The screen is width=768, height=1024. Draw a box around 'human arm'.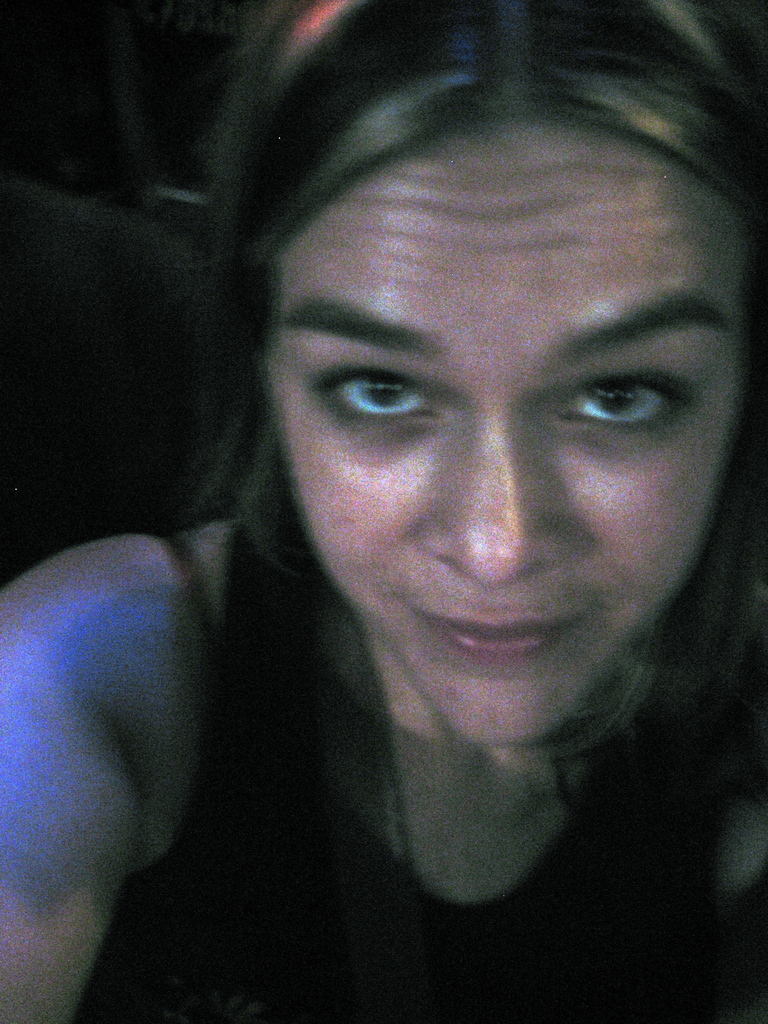
<box>17,454,301,1017</box>.
